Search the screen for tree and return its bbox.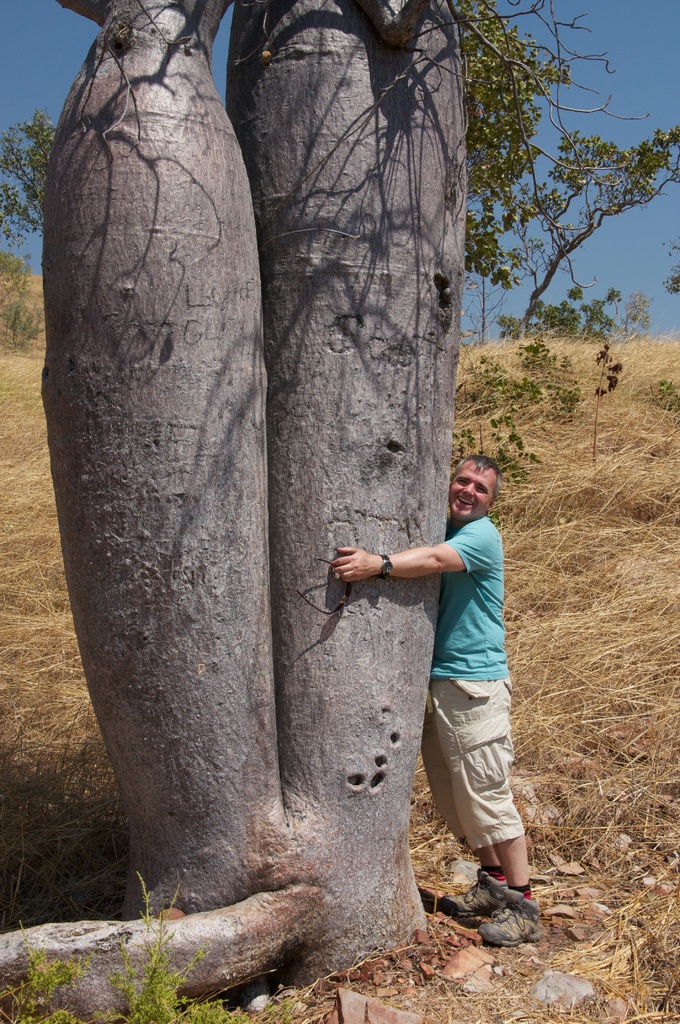
Found: (448, 0, 643, 298).
